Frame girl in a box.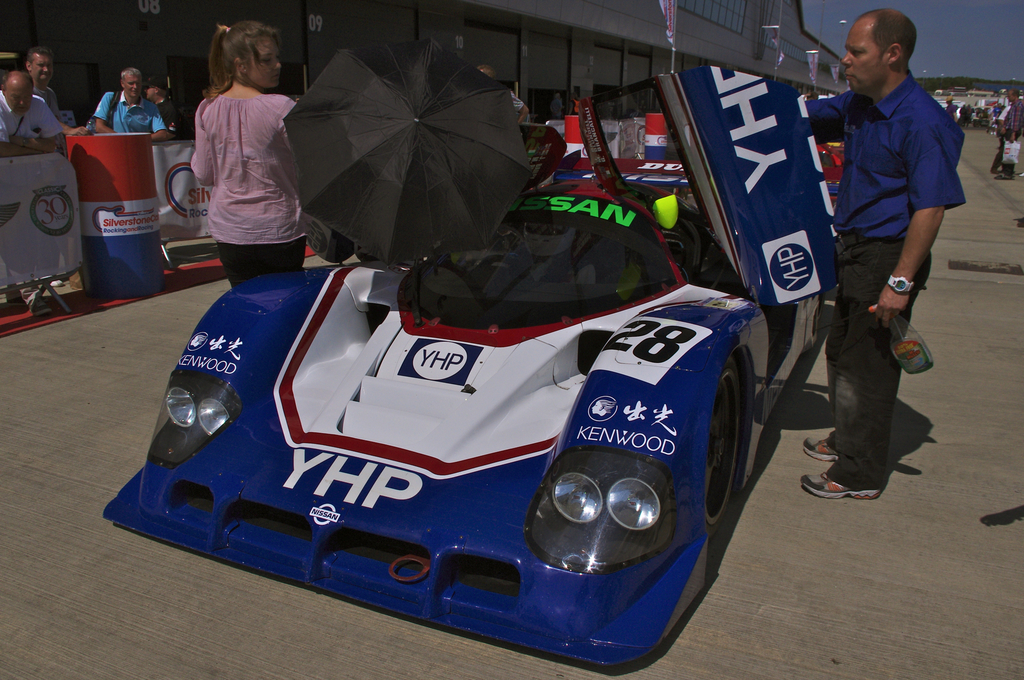
{"x1": 189, "y1": 22, "x2": 307, "y2": 286}.
